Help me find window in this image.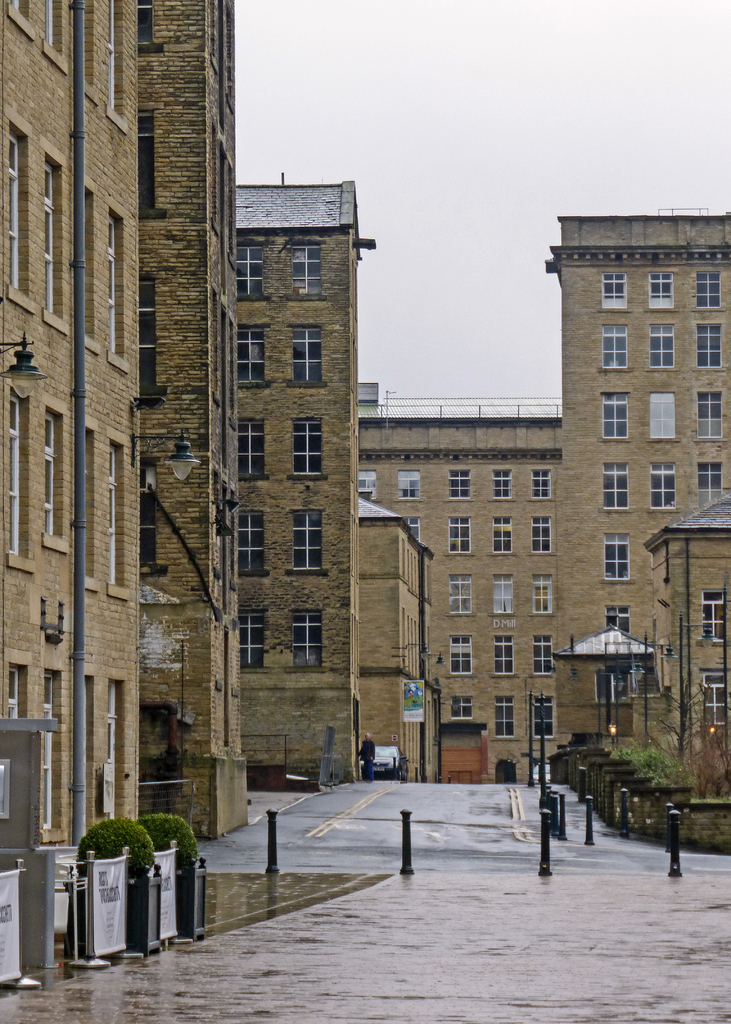
Found it: [88,186,95,338].
